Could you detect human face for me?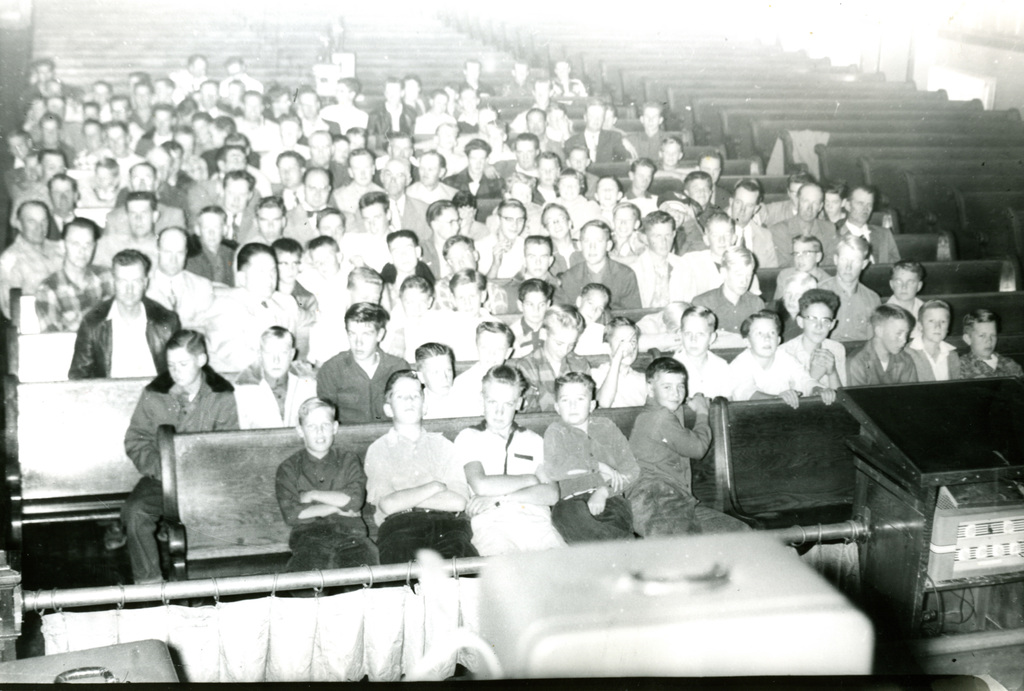
Detection result: region(970, 323, 998, 353).
